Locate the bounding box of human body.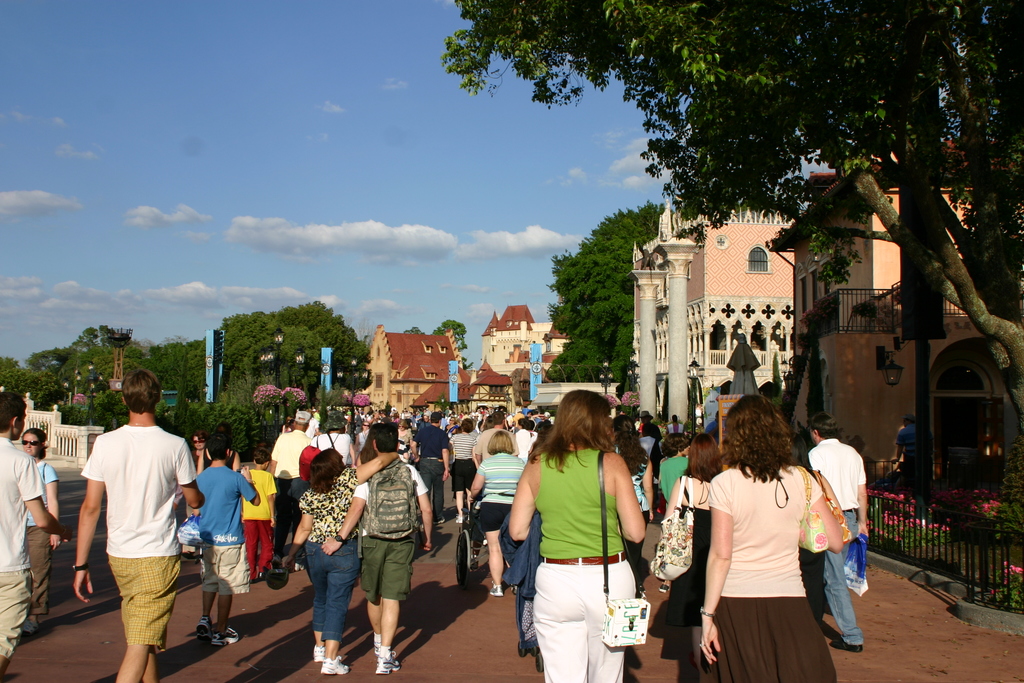
Bounding box: left=410, top=413, right=451, bottom=527.
